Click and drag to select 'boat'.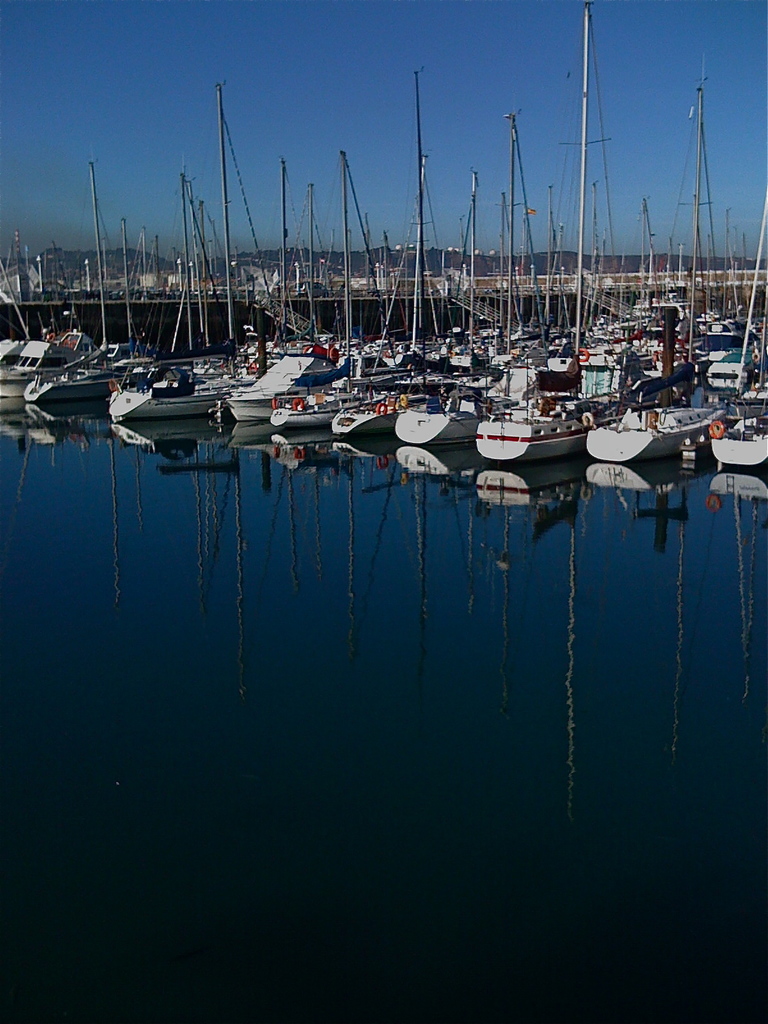
Selection: [x1=100, y1=68, x2=278, y2=420].
